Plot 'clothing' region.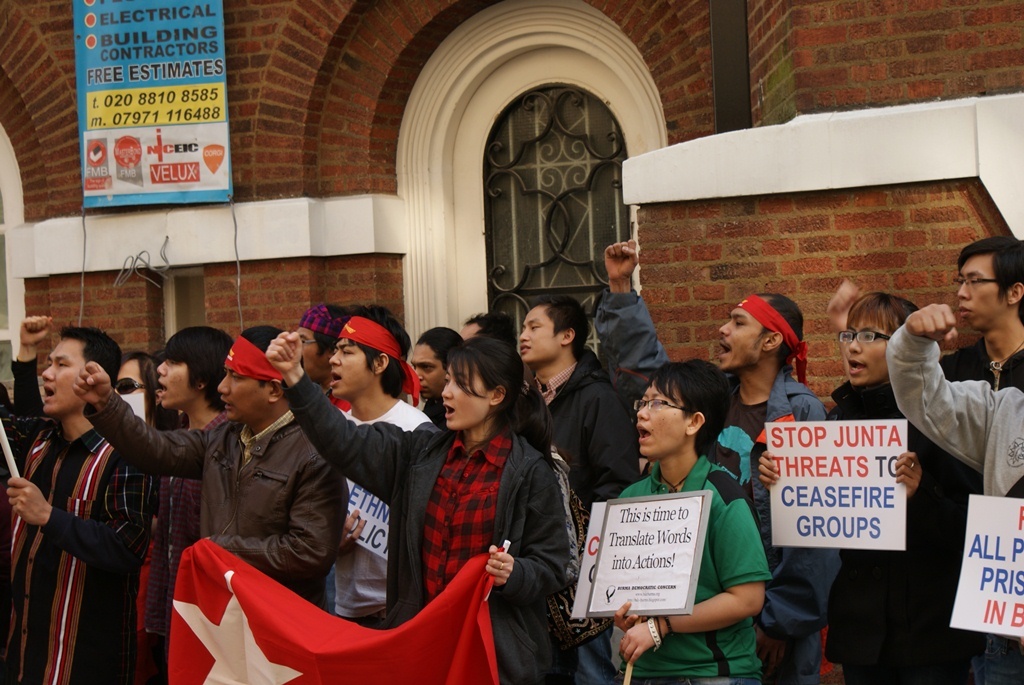
Plotted at crop(302, 373, 576, 684).
